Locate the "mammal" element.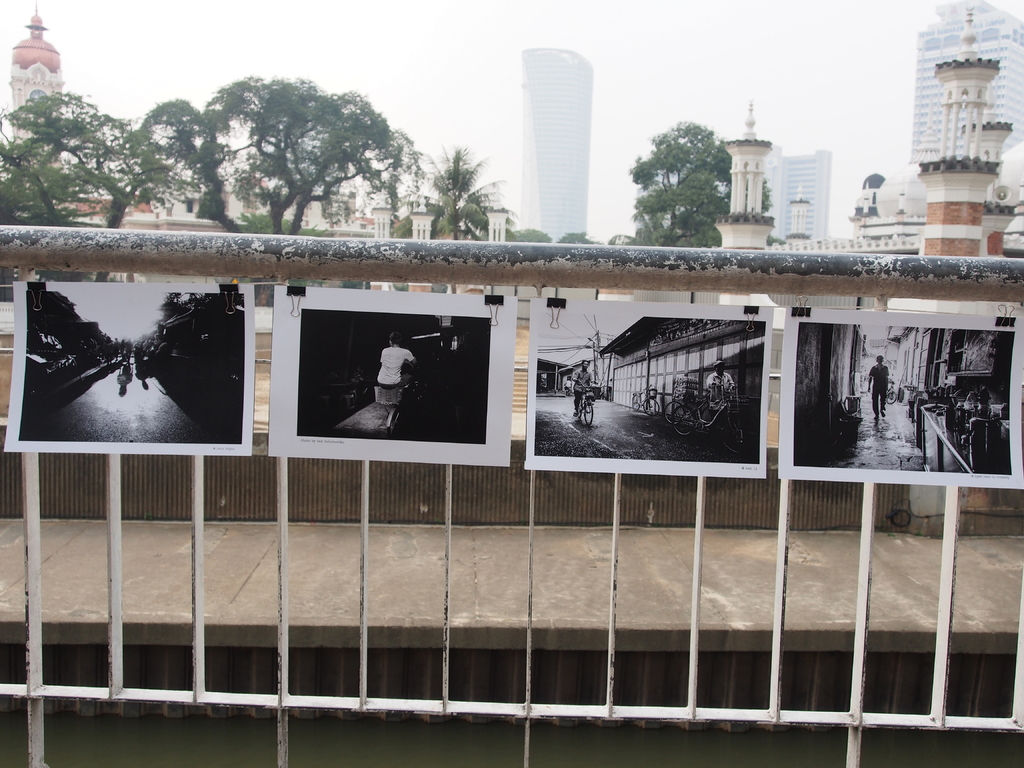
Element bbox: detection(571, 358, 596, 417).
